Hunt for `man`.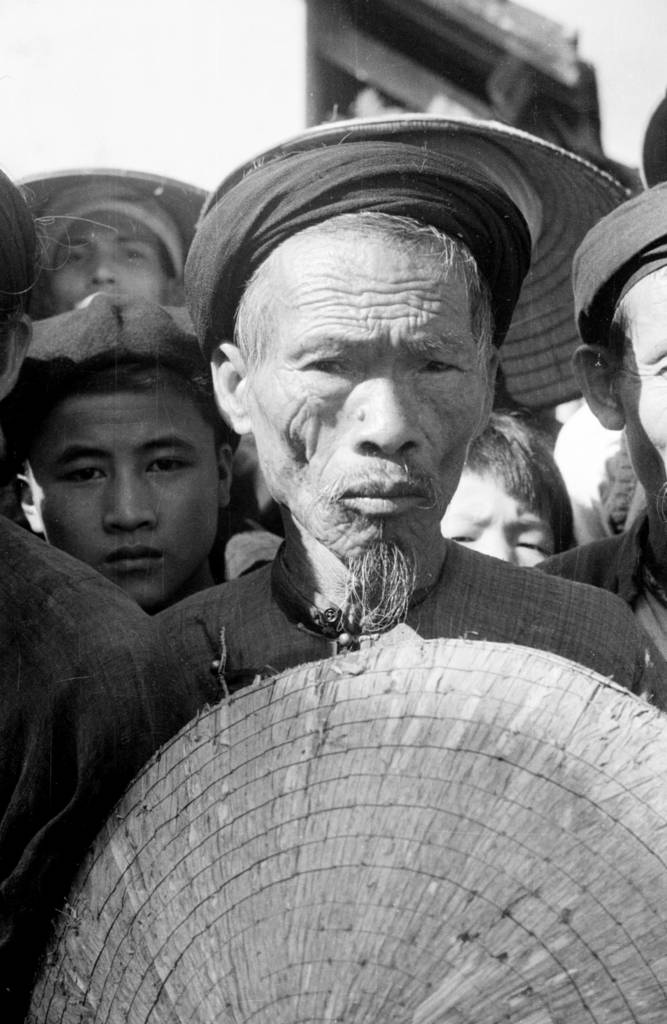
Hunted down at 10, 163, 221, 305.
